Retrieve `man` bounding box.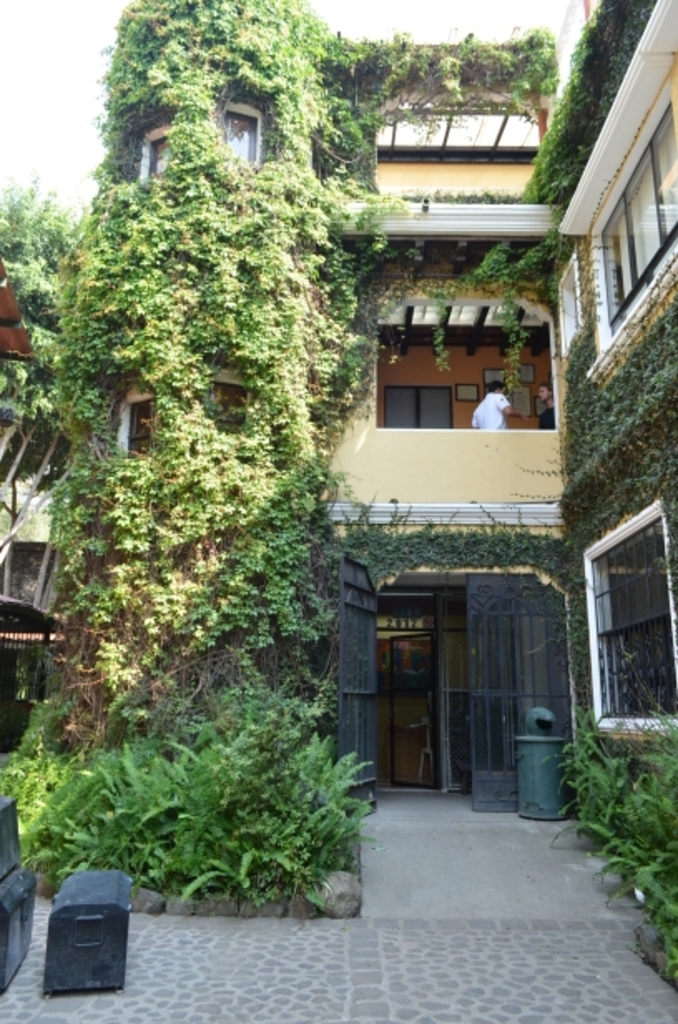
Bounding box: <box>535,384,555,432</box>.
